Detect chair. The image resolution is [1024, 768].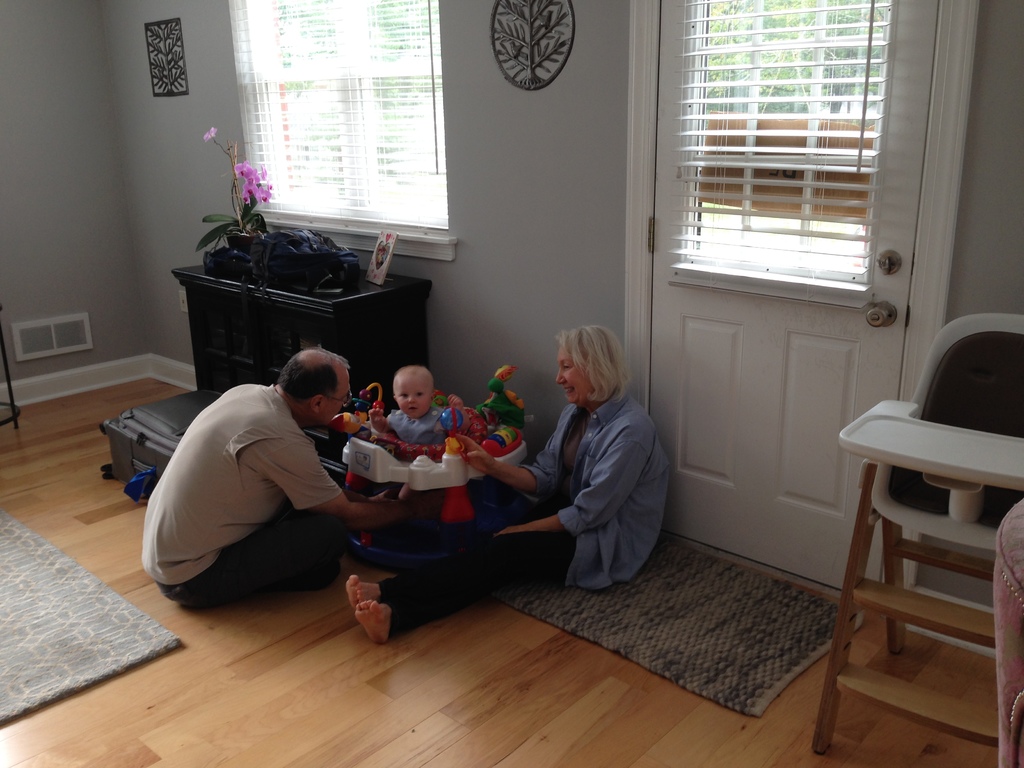
BBox(816, 304, 1014, 764).
